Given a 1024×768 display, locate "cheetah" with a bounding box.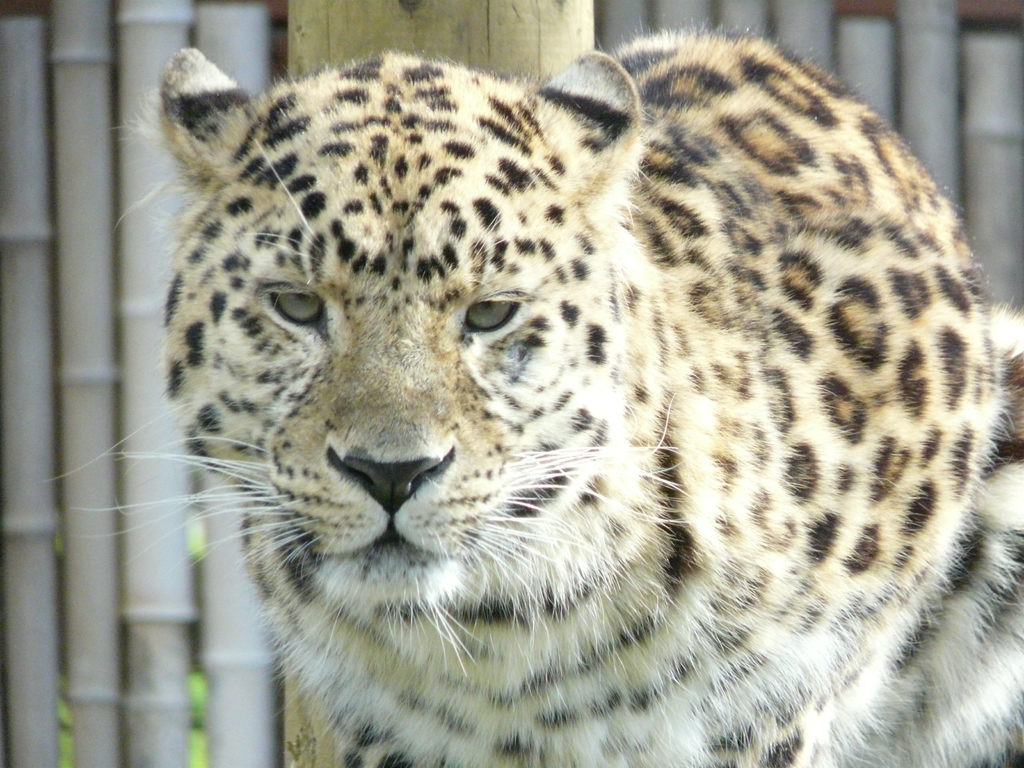
Located: l=52, t=16, r=1023, b=767.
